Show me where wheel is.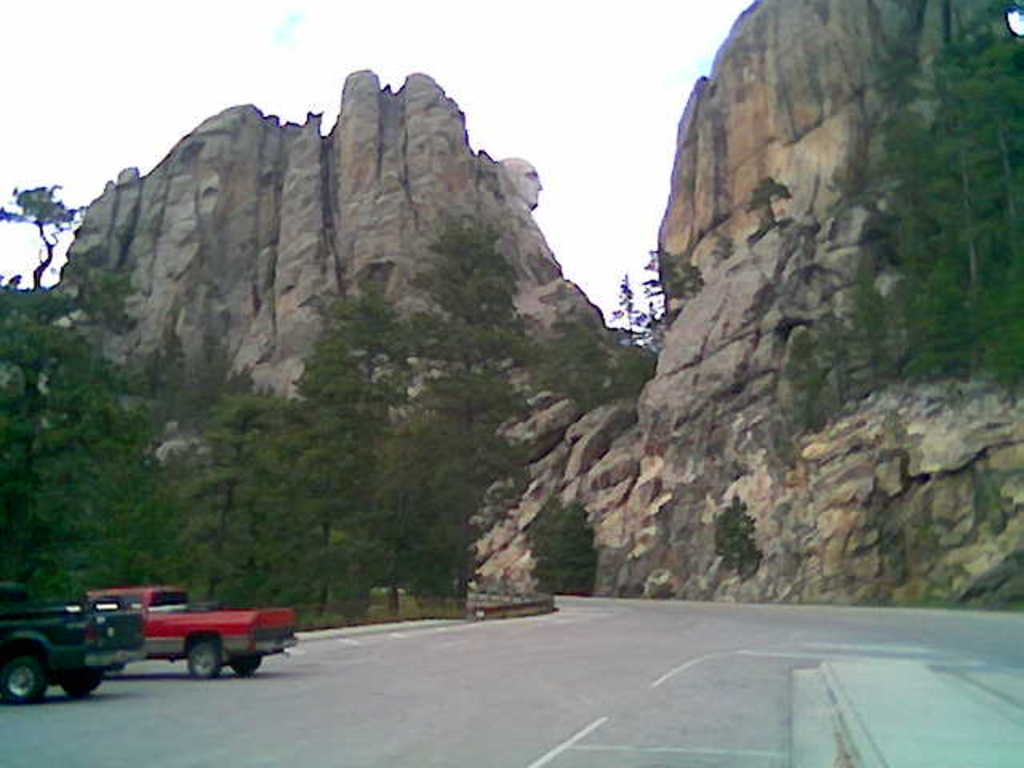
wheel is at bbox(189, 638, 224, 680).
